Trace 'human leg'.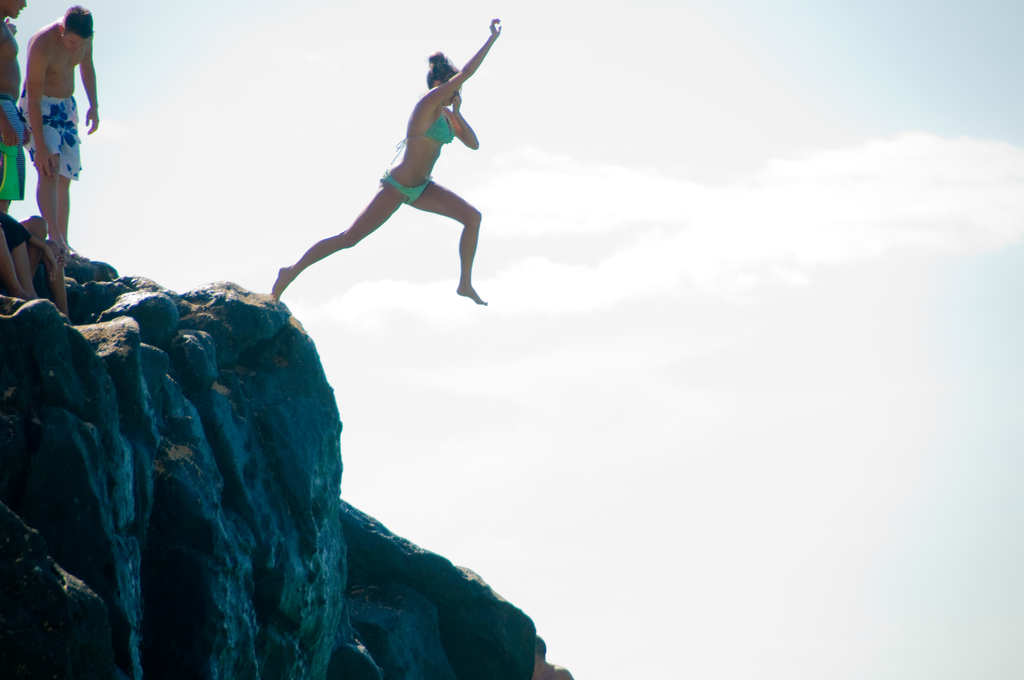
Traced to [x1=408, y1=178, x2=486, y2=309].
